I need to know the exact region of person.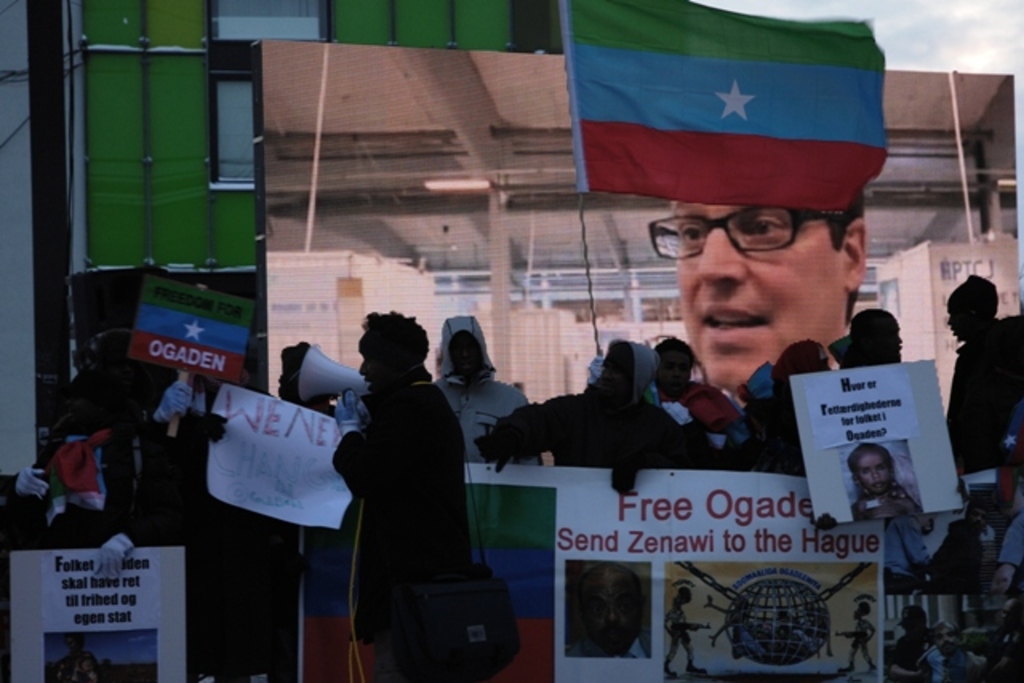
Region: BBox(474, 334, 696, 469).
